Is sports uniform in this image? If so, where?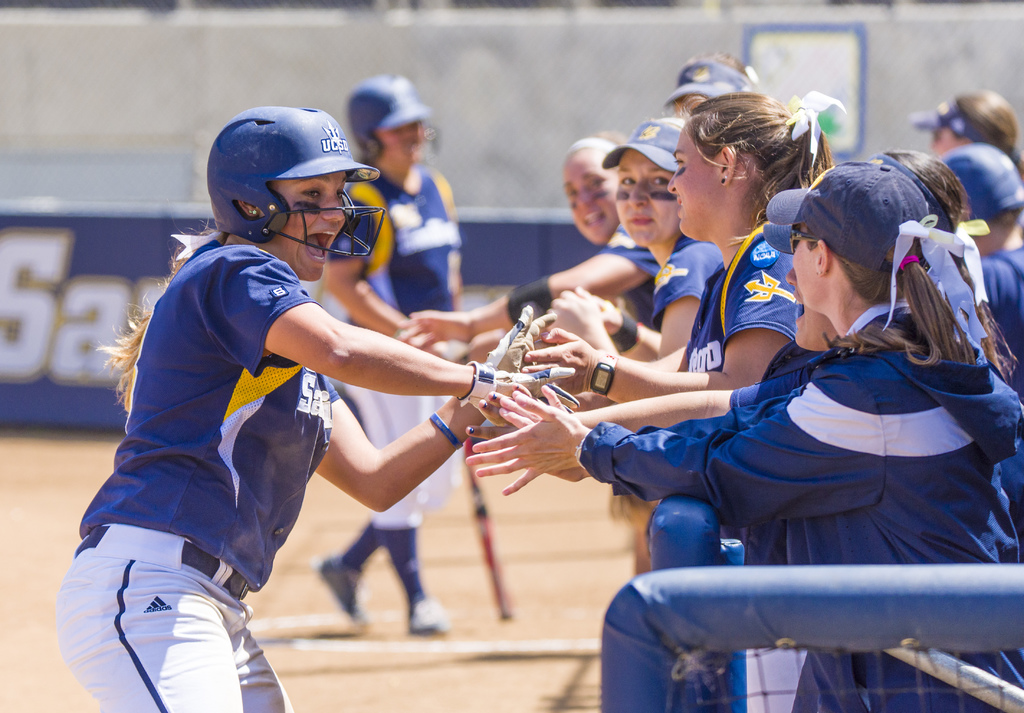
Yes, at {"x1": 53, "y1": 130, "x2": 402, "y2": 712}.
